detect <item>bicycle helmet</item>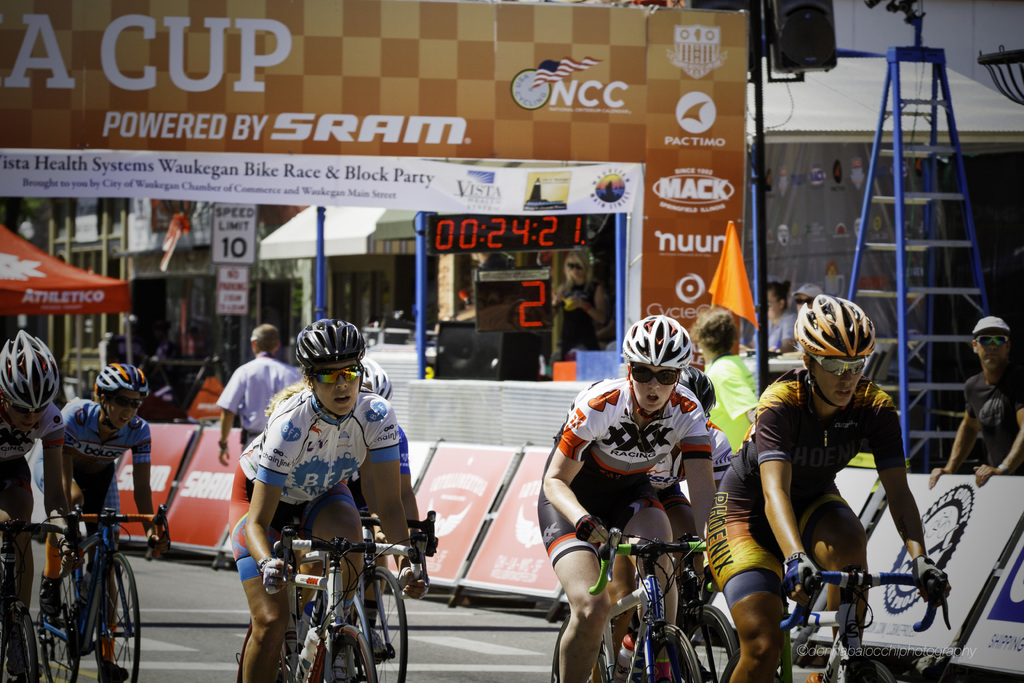
<region>800, 293, 874, 365</region>
